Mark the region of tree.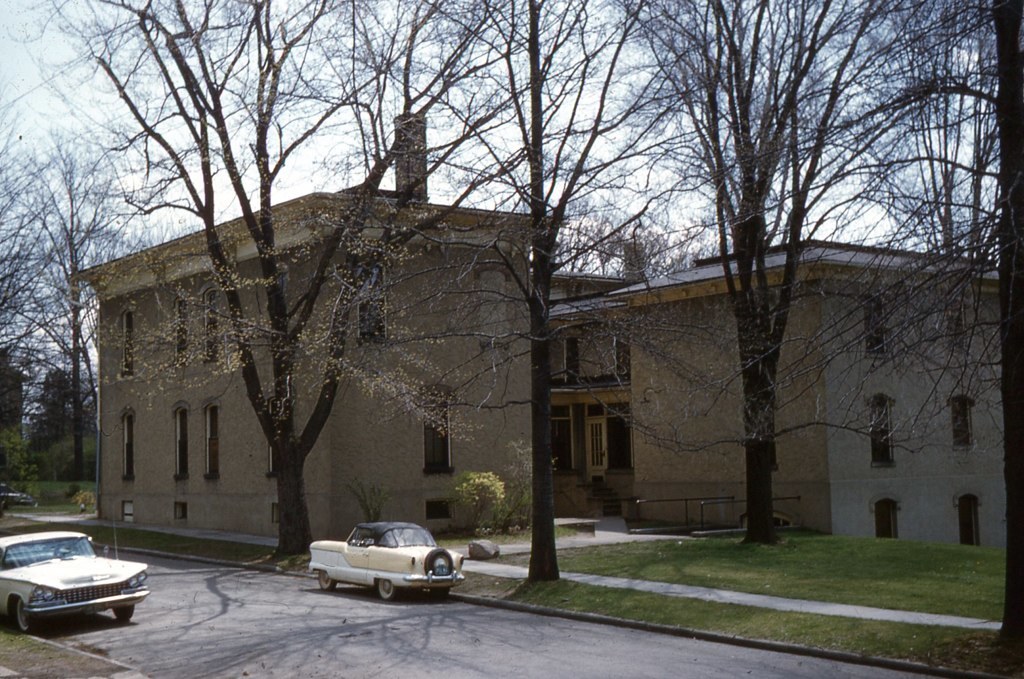
Region: x1=0, y1=73, x2=194, y2=493.
